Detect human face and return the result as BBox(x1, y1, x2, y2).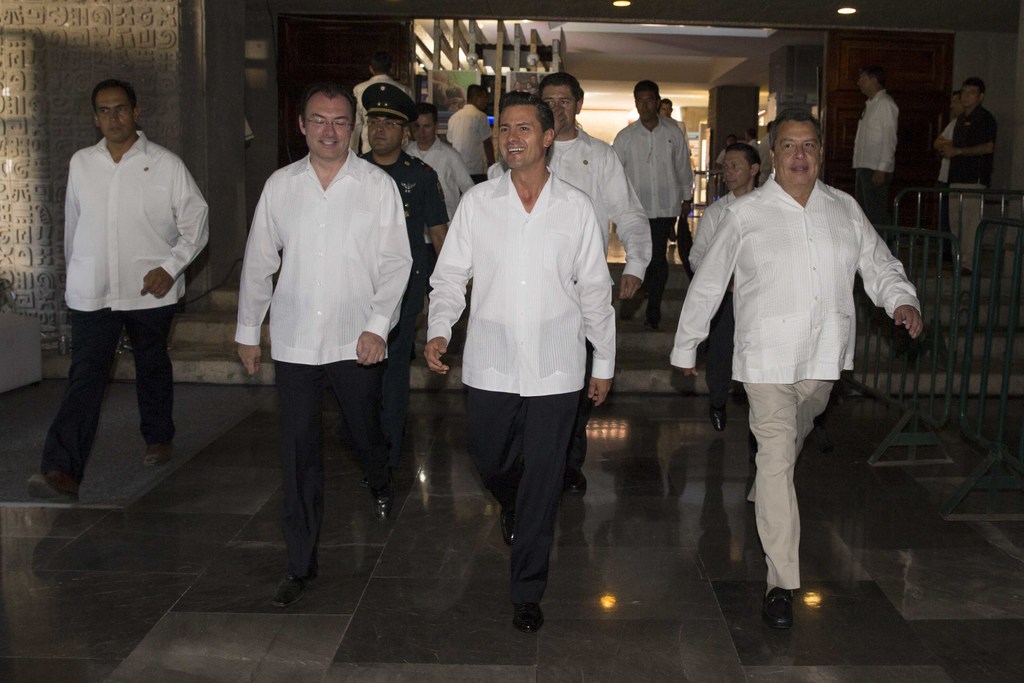
BBox(963, 84, 980, 108).
